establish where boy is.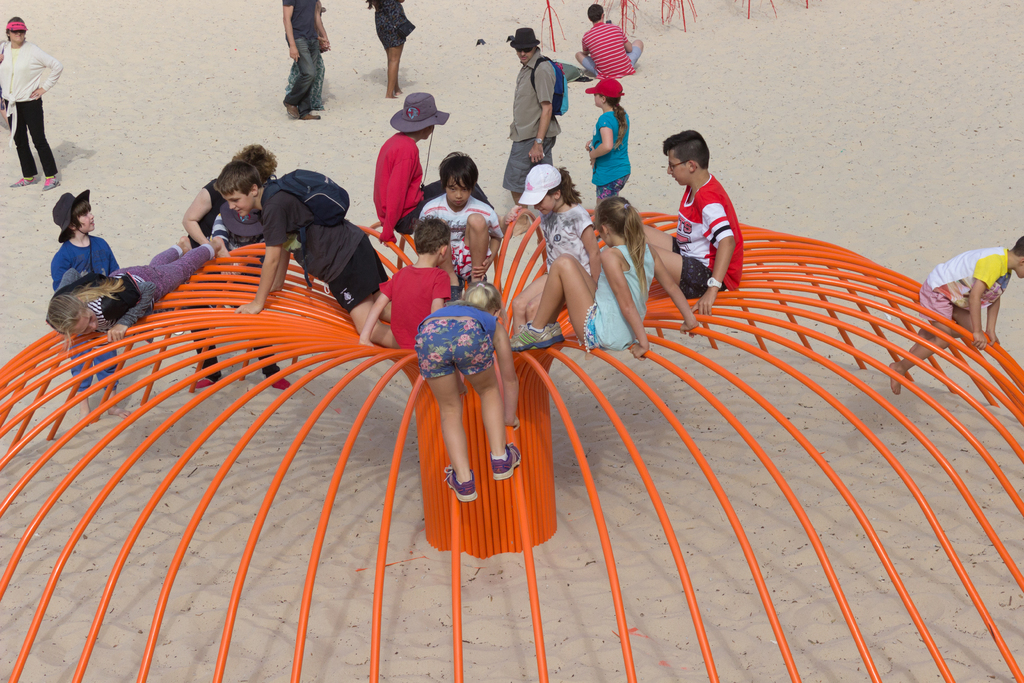
Established at (x1=890, y1=236, x2=1023, y2=395).
